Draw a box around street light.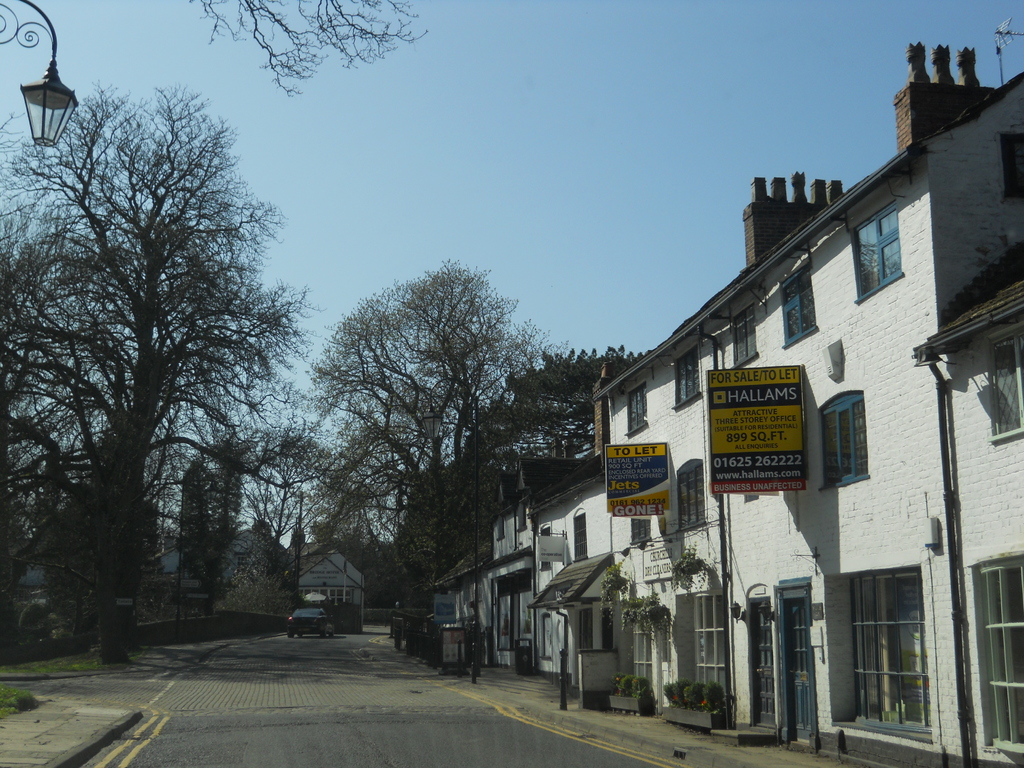
[left=419, top=373, right=481, bottom=685].
